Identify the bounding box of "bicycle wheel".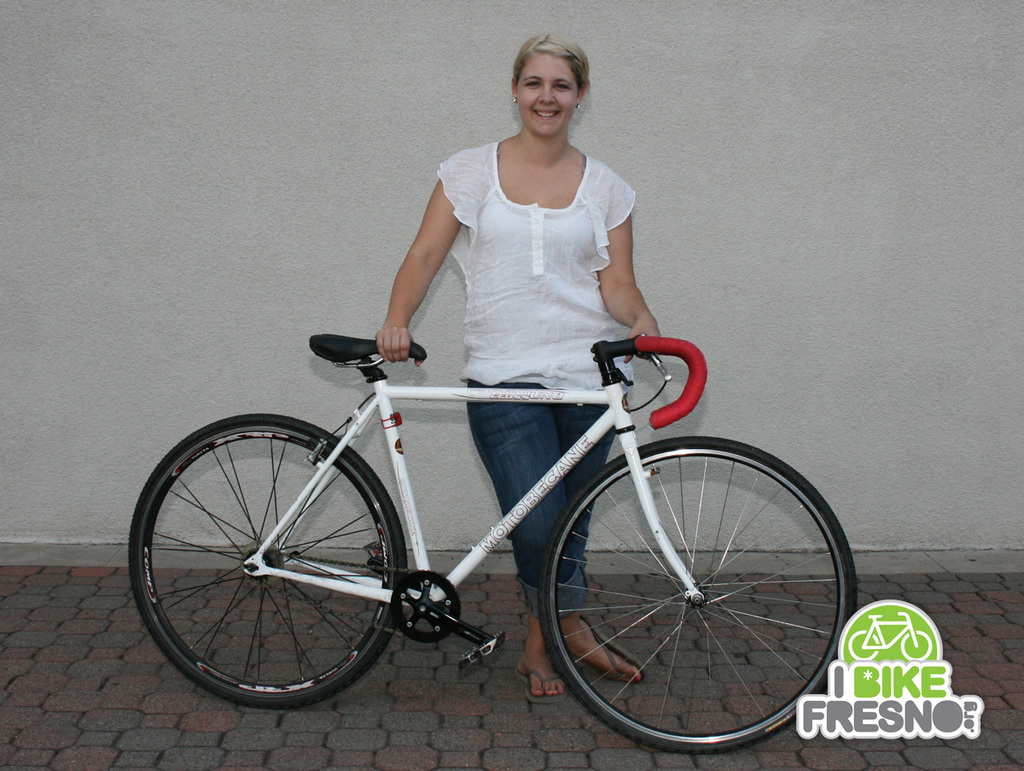
(left=538, top=429, right=854, bottom=757).
